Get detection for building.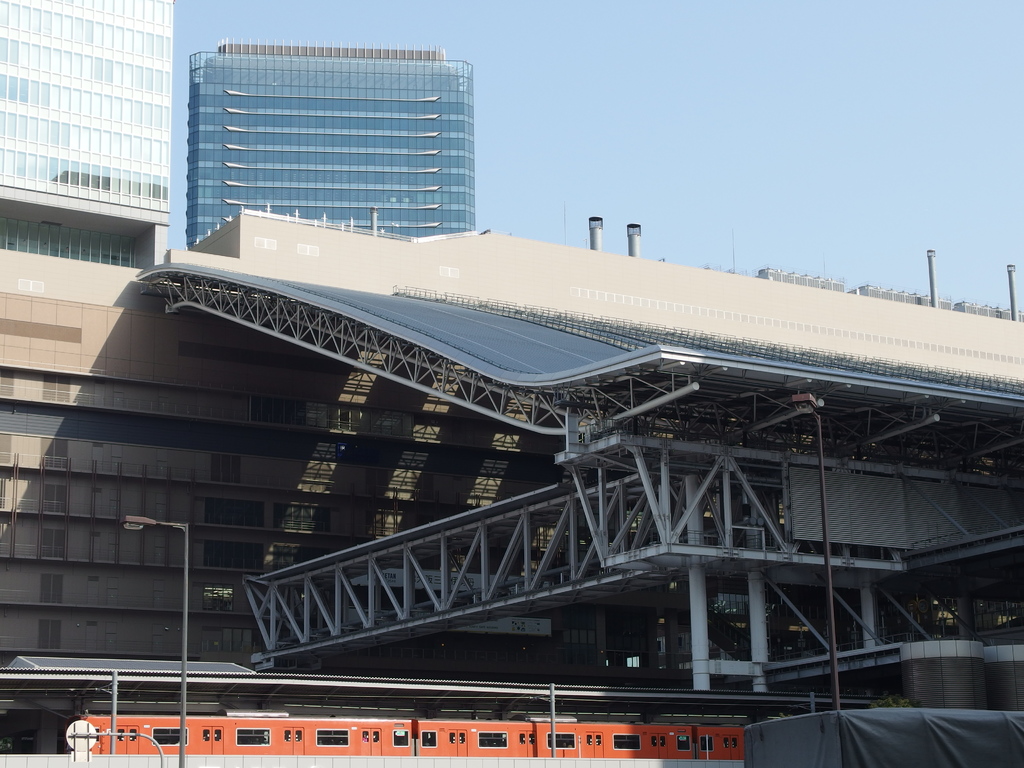
Detection: x1=0 y1=2 x2=177 y2=271.
